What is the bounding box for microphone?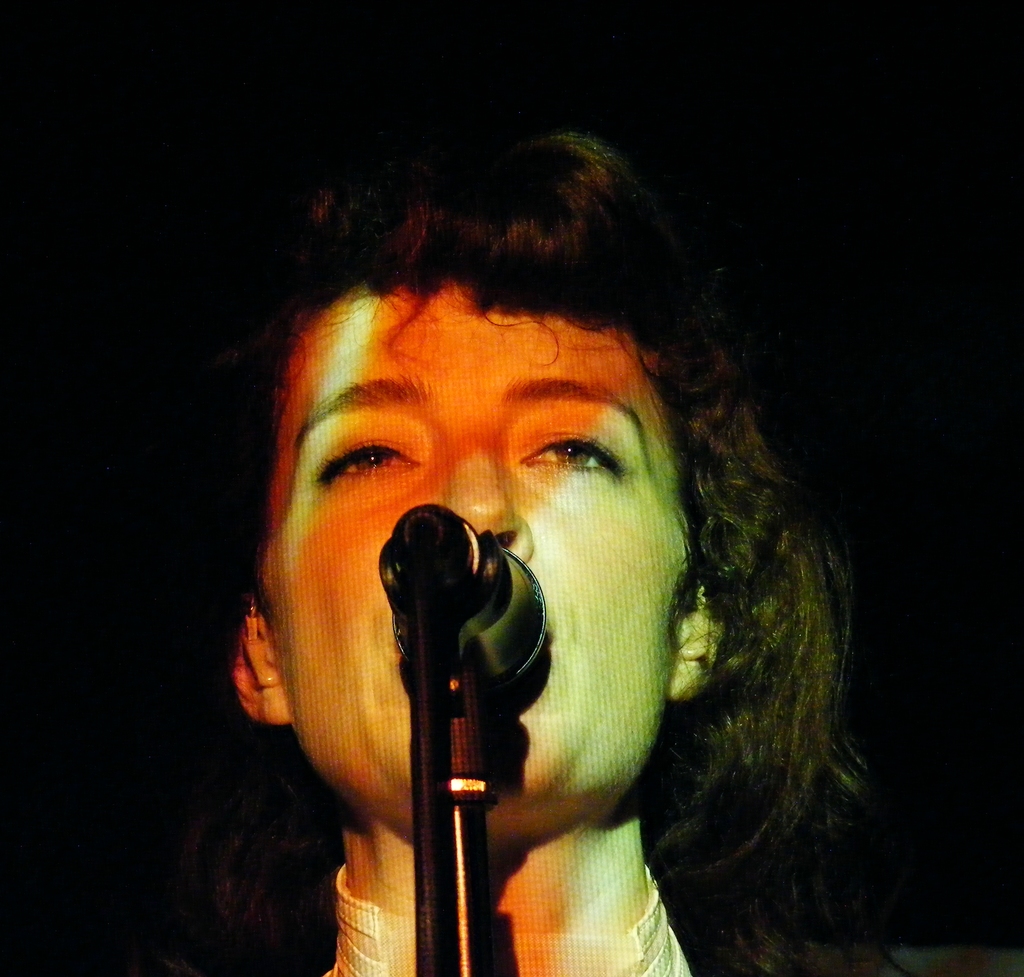
detection(378, 496, 550, 695).
